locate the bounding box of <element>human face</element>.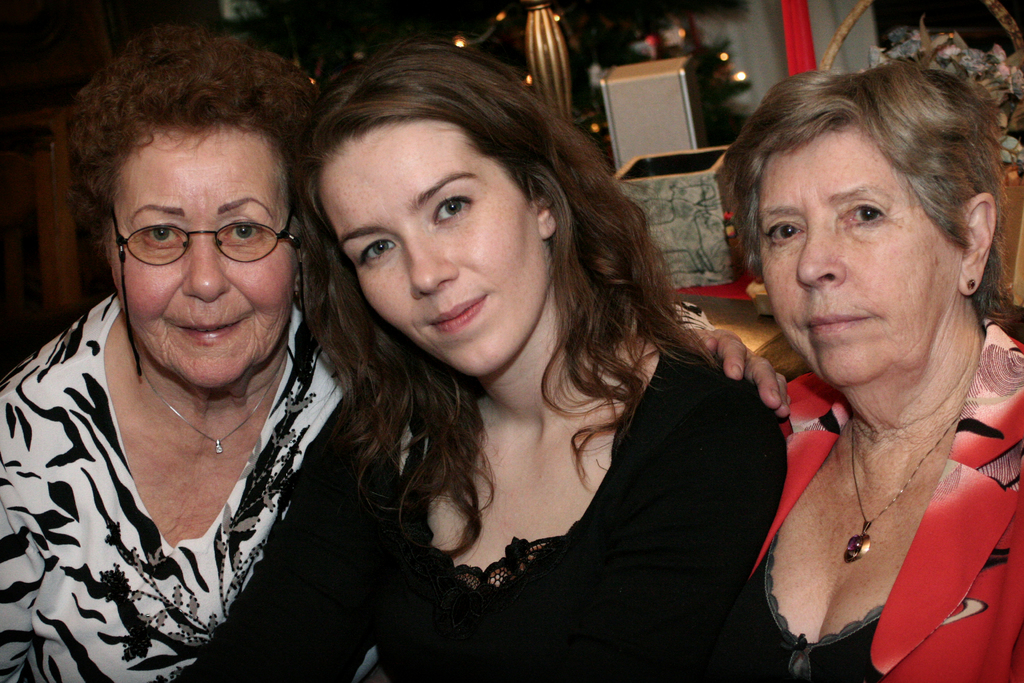
Bounding box: x1=761 y1=126 x2=951 y2=386.
